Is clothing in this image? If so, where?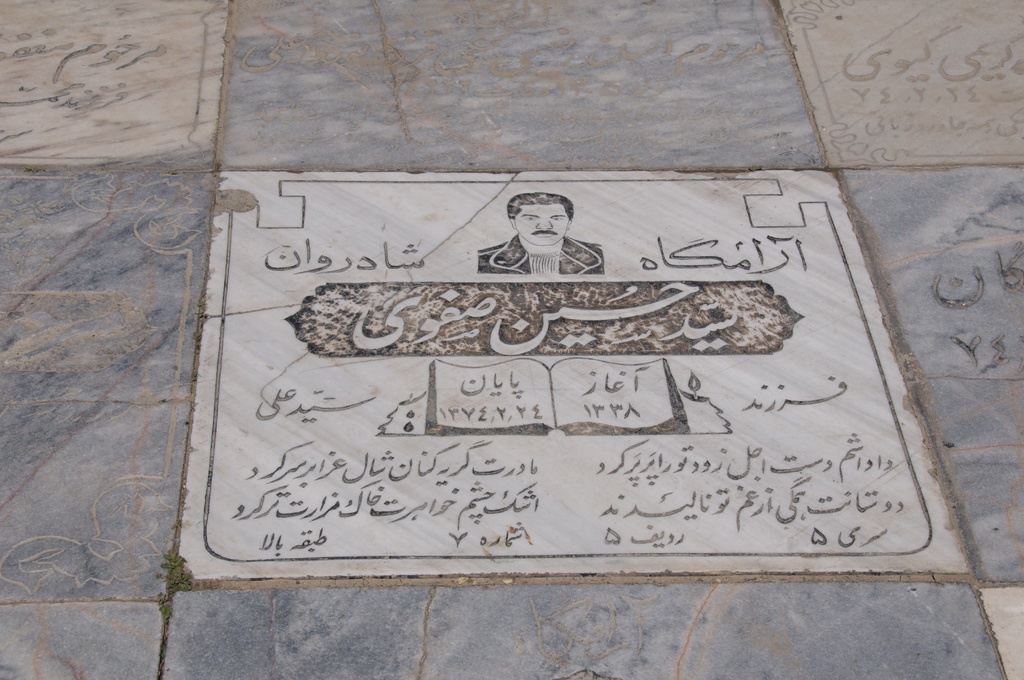
Yes, at (left=477, top=231, right=611, bottom=277).
